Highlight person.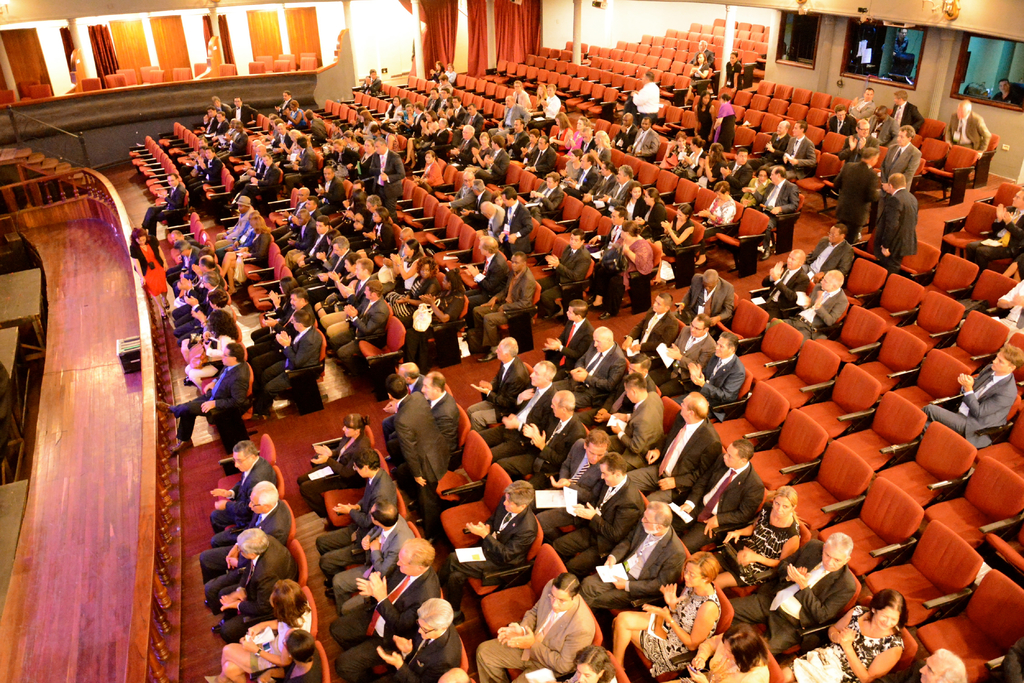
Highlighted region: x1=733 y1=531 x2=855 y2=657.
